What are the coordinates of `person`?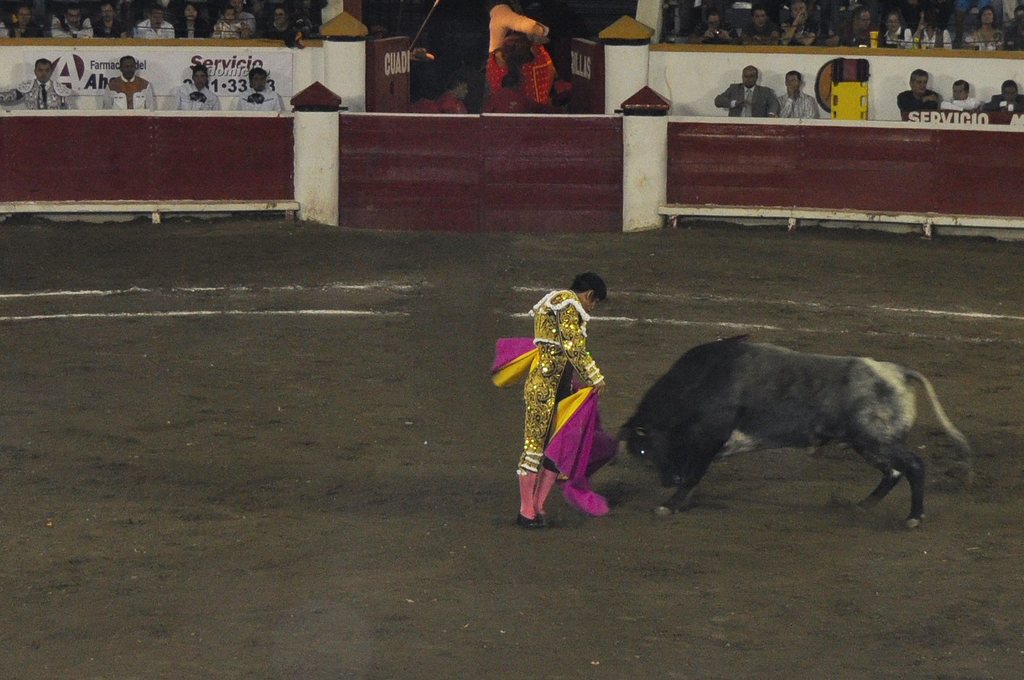
rect(936, 80, 983, 114).
